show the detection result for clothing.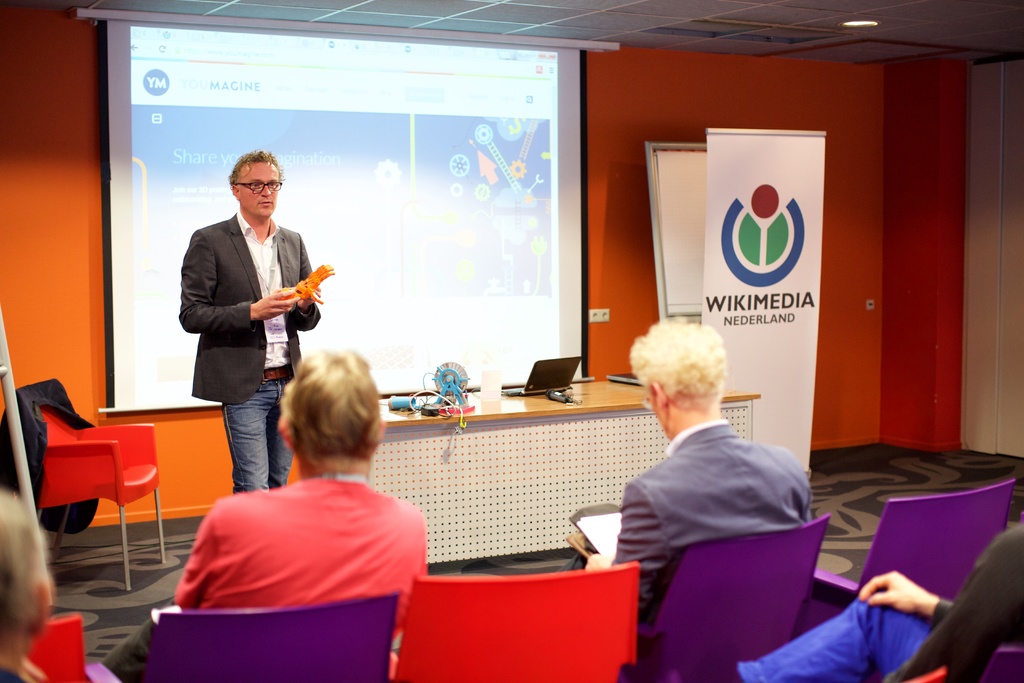
158/481/433/649.
